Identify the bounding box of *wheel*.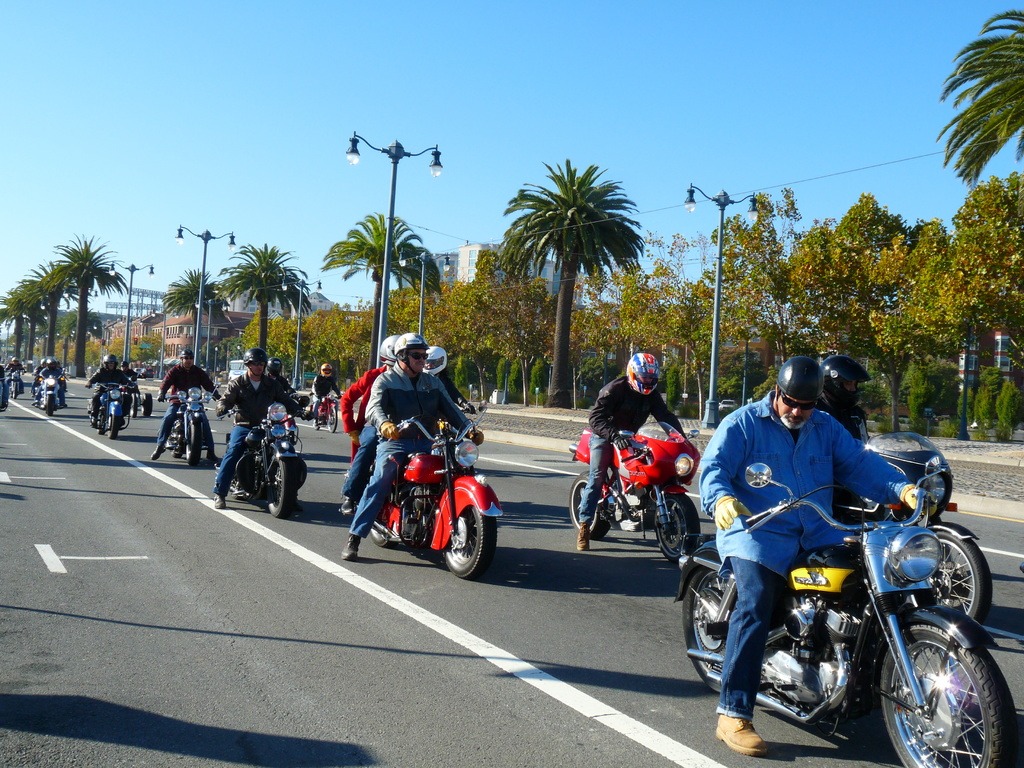
{"x1": 168, "y1": 419, "x2": 184, "y2": 460}.
